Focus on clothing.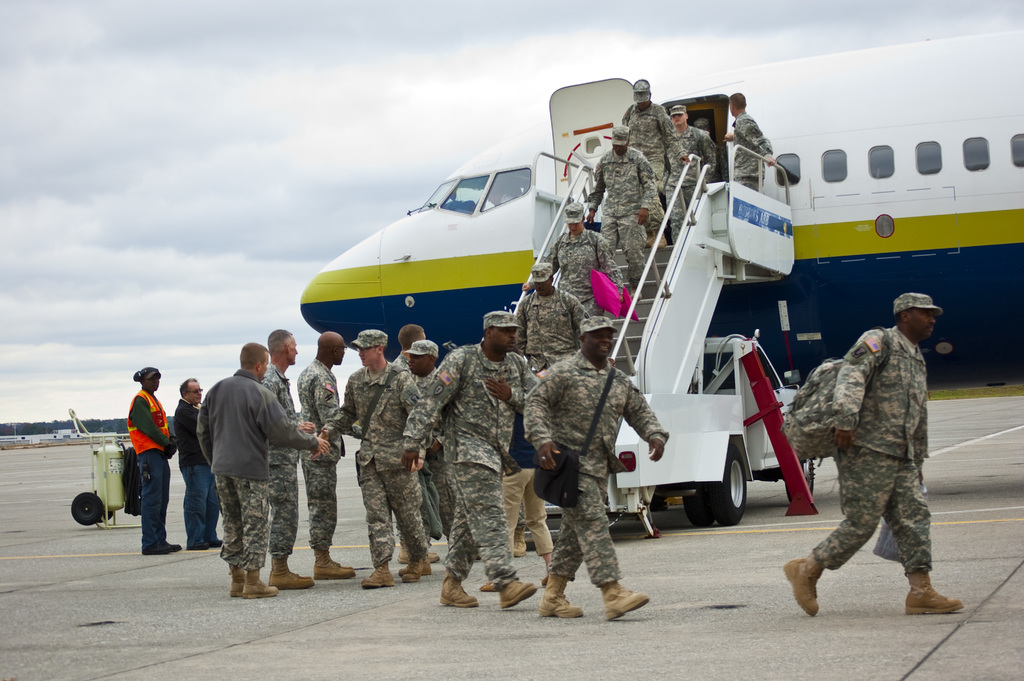
Focused at {"x1": 127, "y1": 390, "x2": 173, "y2": 546}.
